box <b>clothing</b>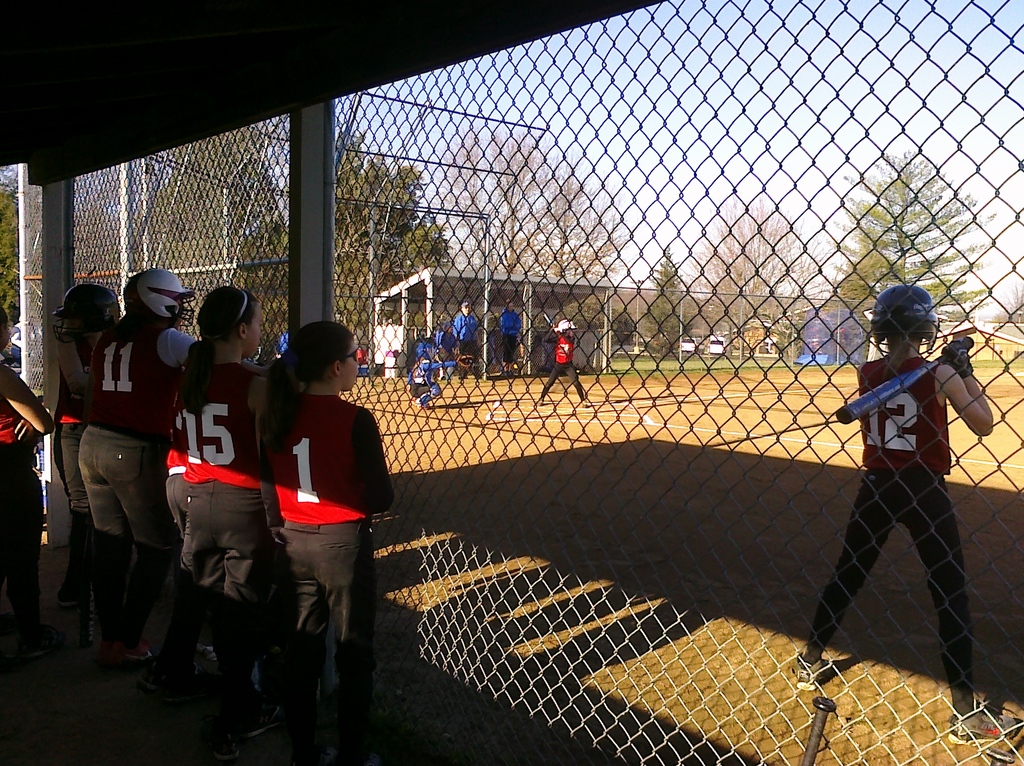
BBox(44, 322, 103, 620)
